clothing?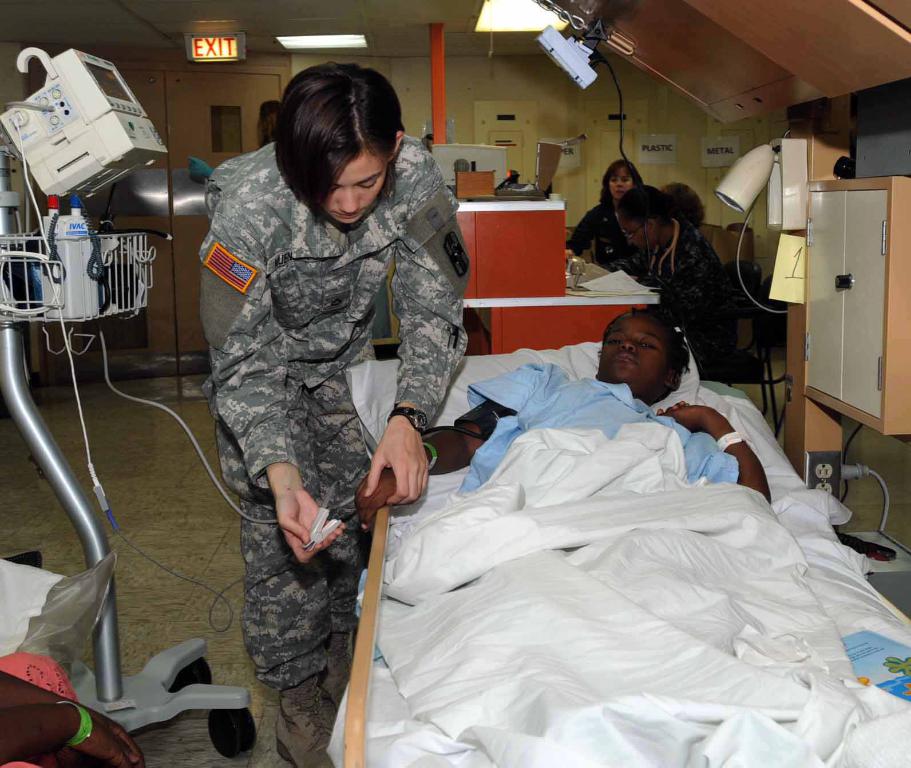
bbox=(550, 200, 651, 258)
